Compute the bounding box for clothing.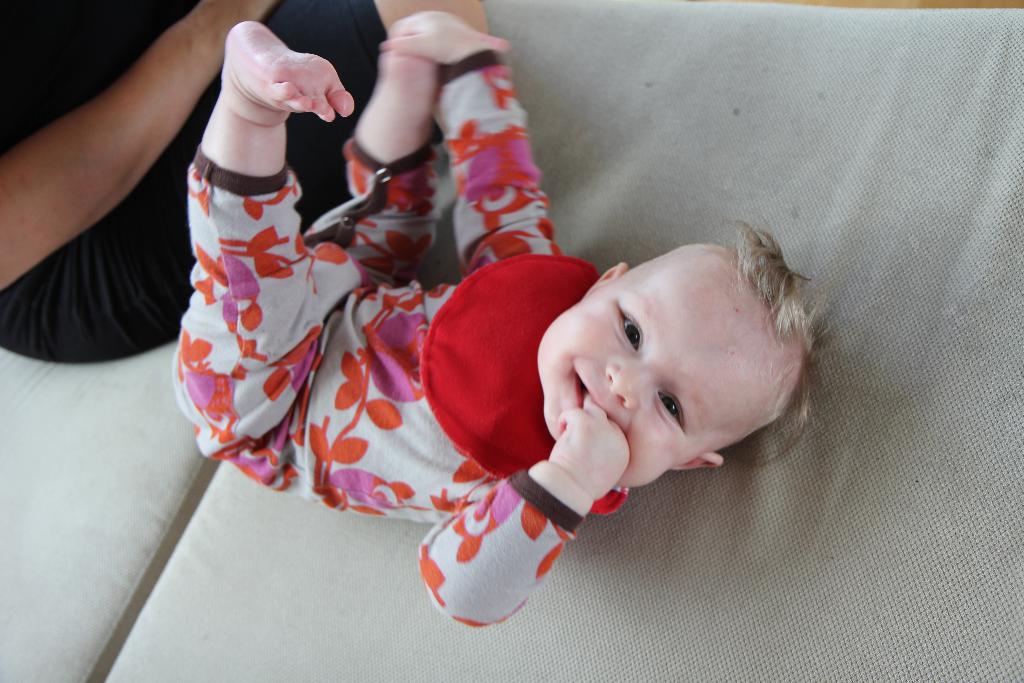
box=[0, 0, 392, 357].
